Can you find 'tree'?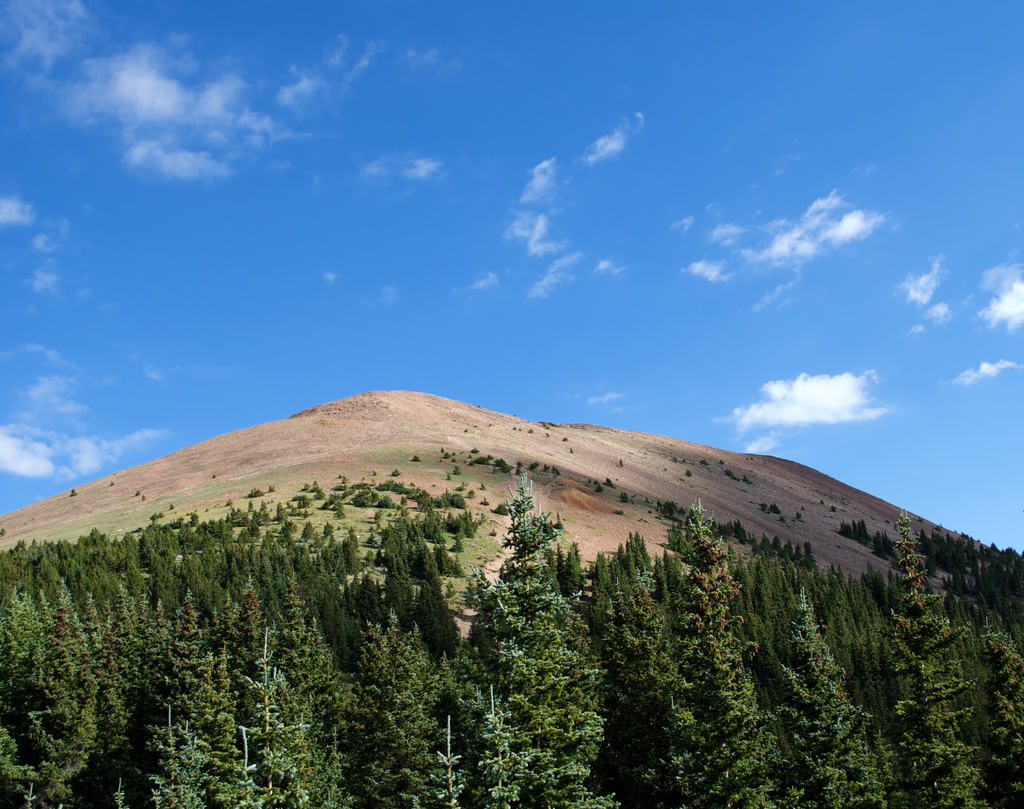
Yes, bounding box: crop(72, 525, 111, 548).
